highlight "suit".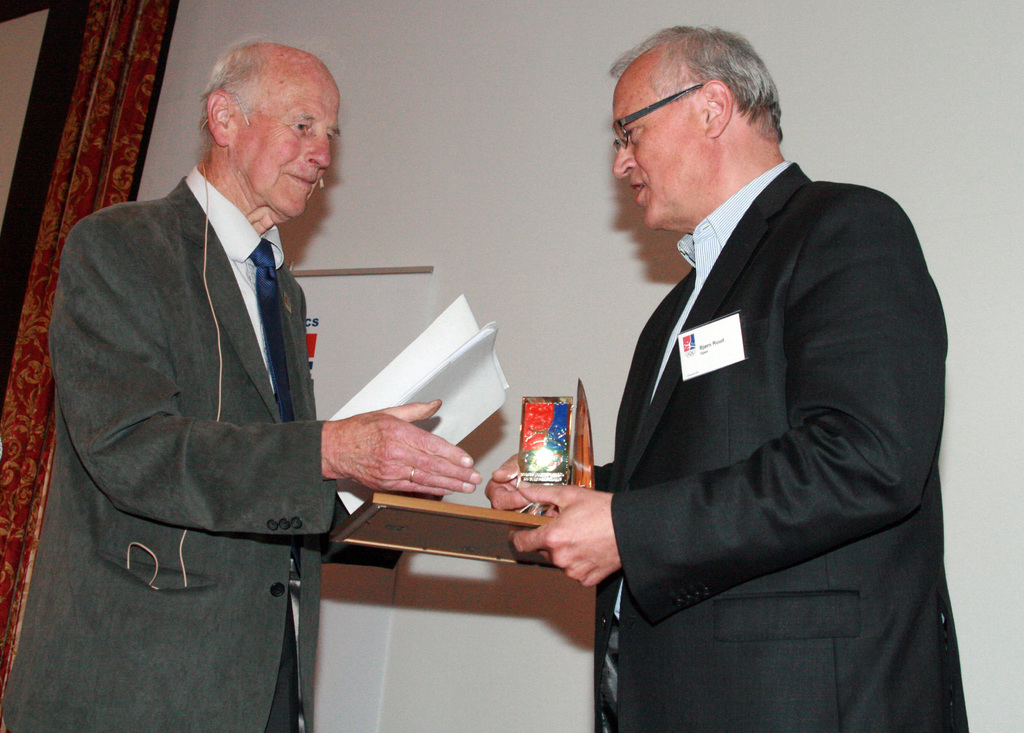
Highlighted region: region(52, 29, 406, 723).
